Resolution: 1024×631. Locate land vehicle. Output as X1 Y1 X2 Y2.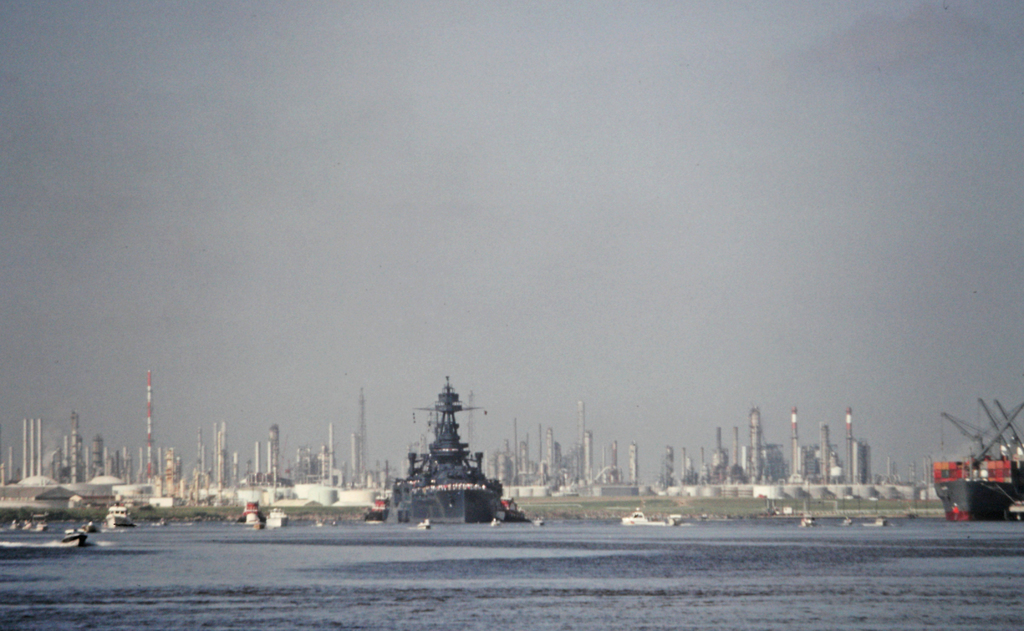
929 429 1023 531.
